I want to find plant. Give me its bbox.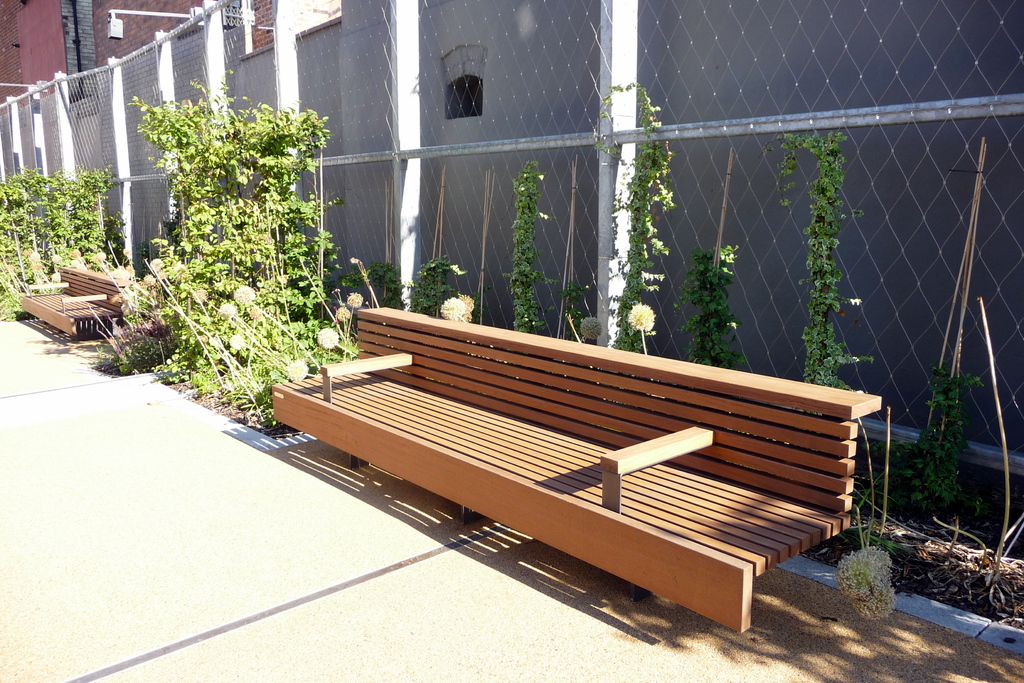
box=[589, 78, 681, 351].
